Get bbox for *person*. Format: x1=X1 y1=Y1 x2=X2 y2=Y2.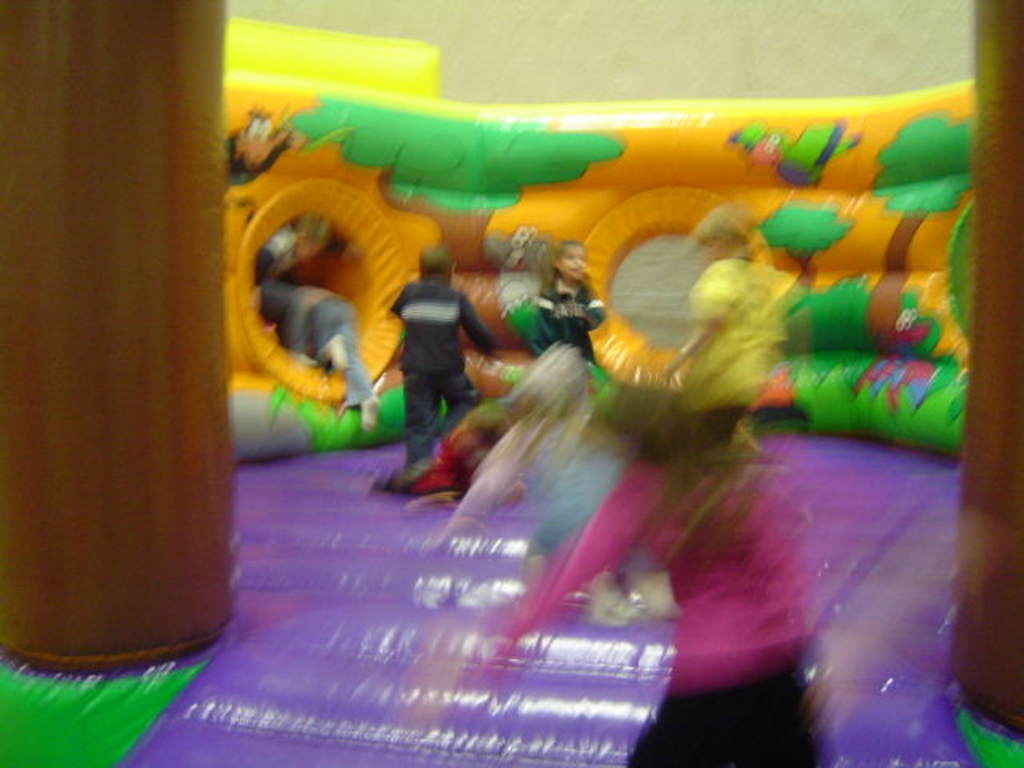
x1=272 y1=282 x2=376 y2=429.
